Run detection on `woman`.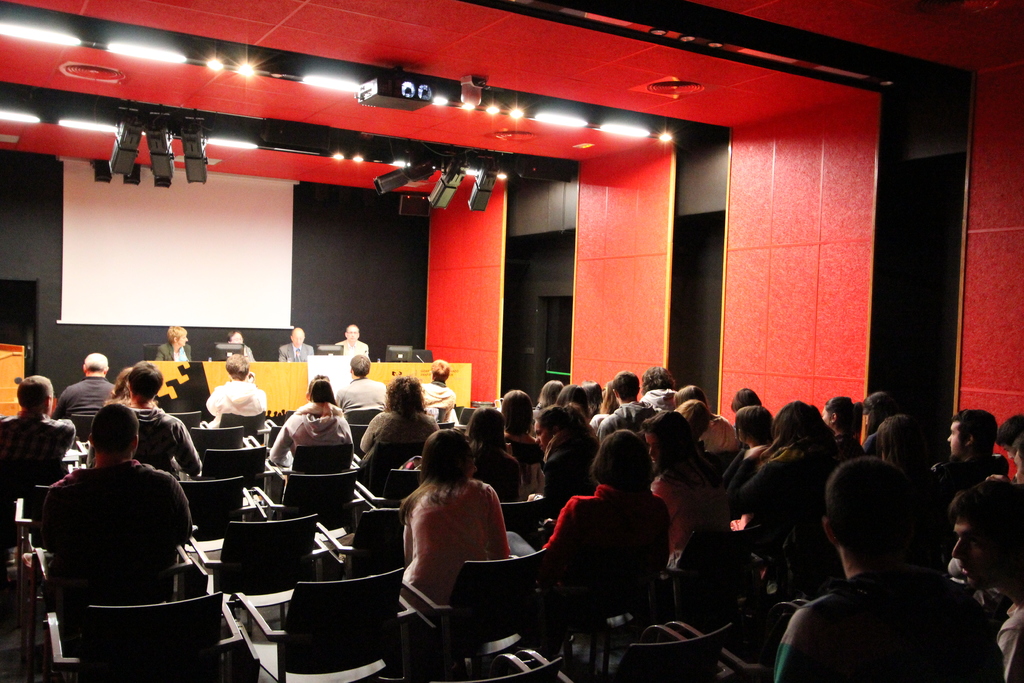
Result: bbox=[532, 404, 603, 525].
